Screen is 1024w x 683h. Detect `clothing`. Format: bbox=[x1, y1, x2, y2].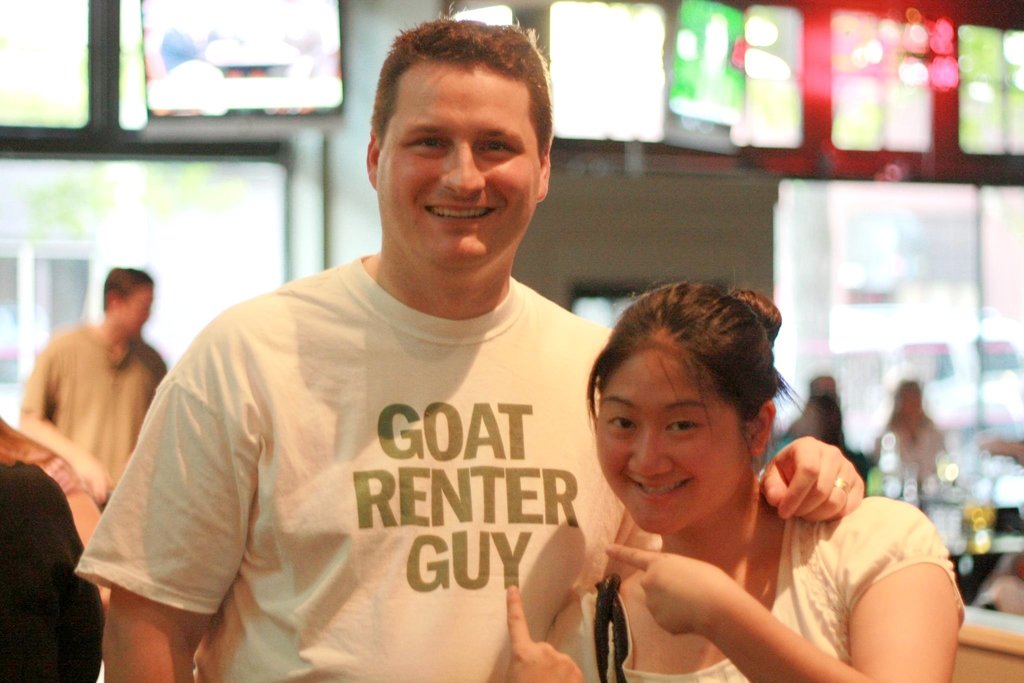
bbox=[17, 322, 173, 513].
